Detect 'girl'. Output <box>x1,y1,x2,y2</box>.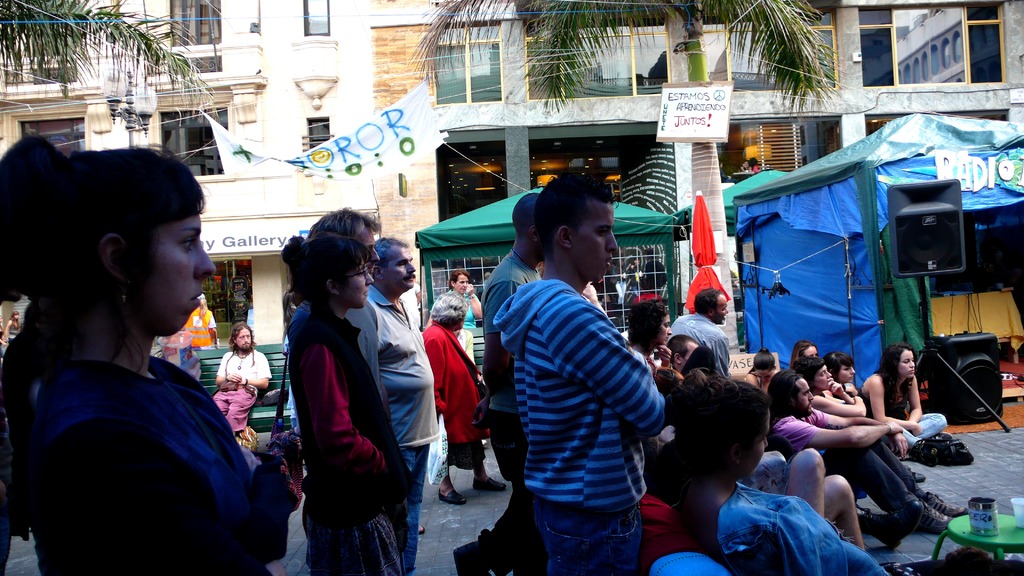
<box>279,231,414,575</box>.
